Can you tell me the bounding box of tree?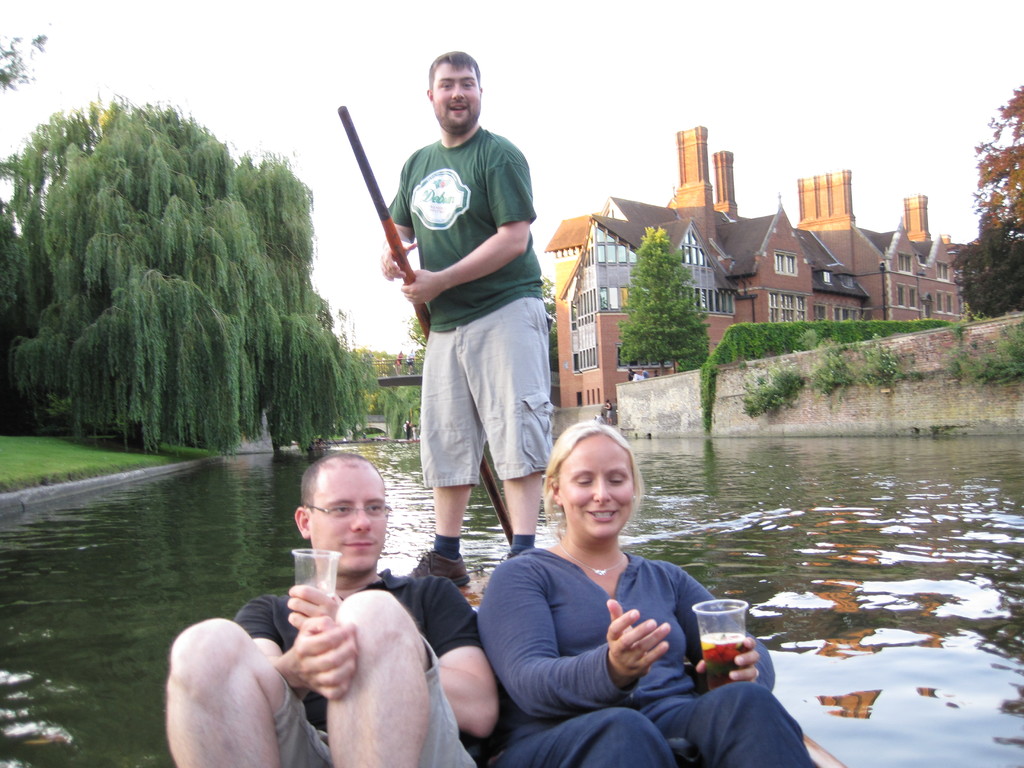
x1=12 y1=88 x2=327 y2=451.
